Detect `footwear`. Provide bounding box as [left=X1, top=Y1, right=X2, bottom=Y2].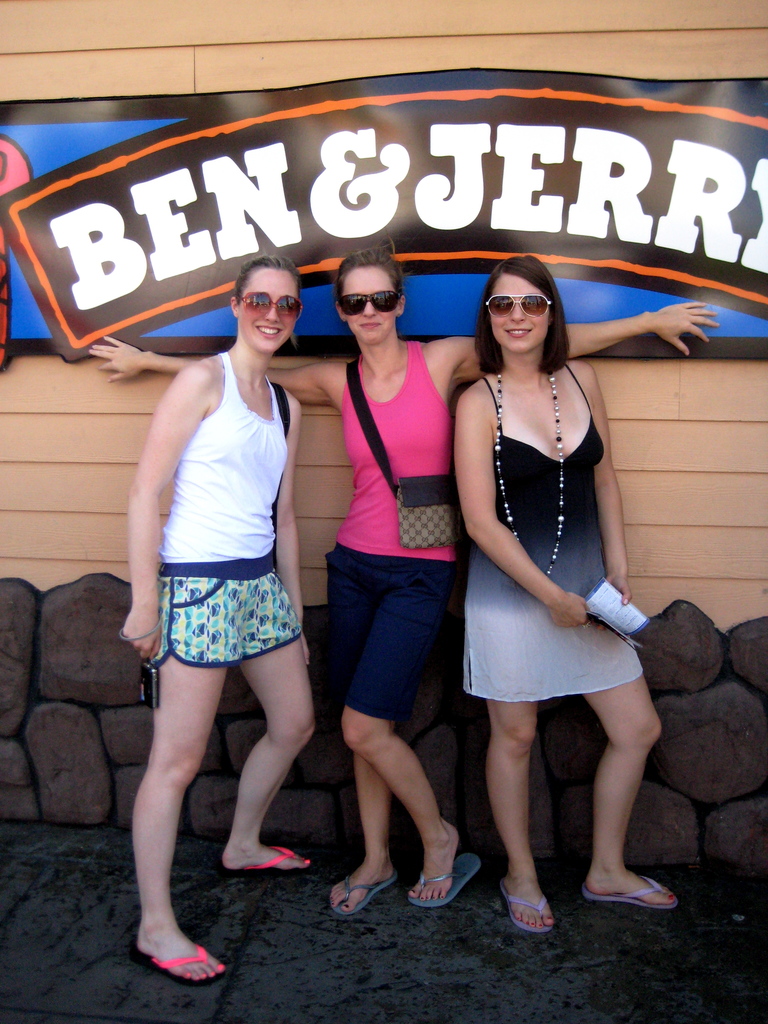
[left=407, top=848, right=486, bottom=913].
